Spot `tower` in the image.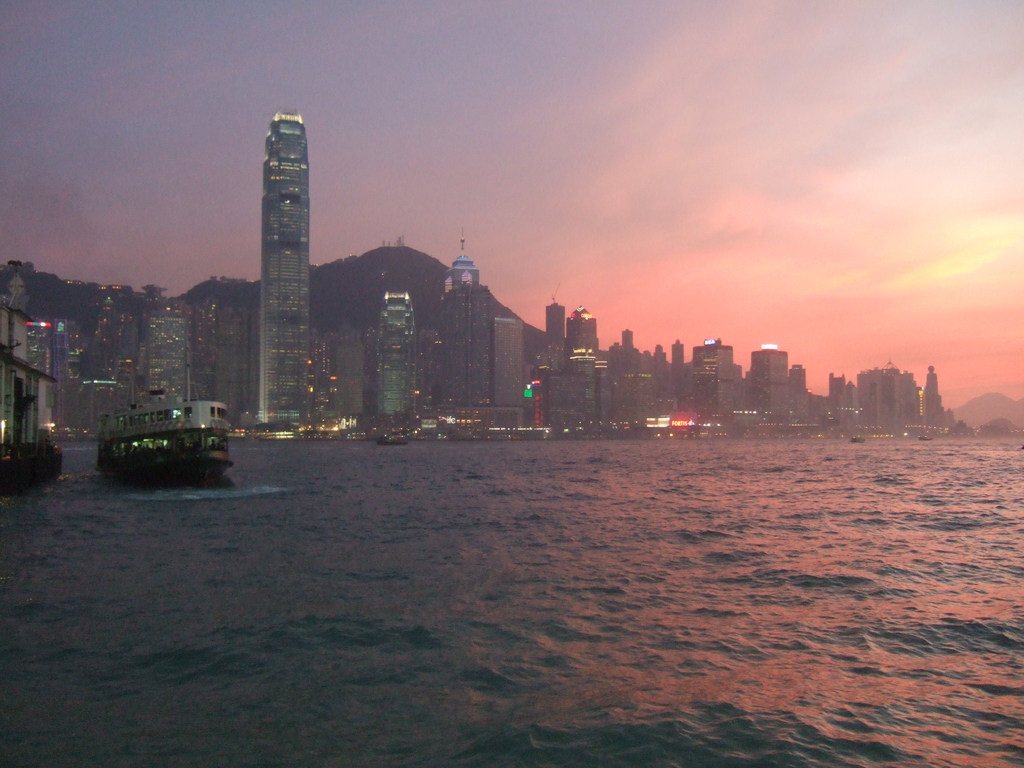
`tower` found at locate(147, 305, 191, 404).
